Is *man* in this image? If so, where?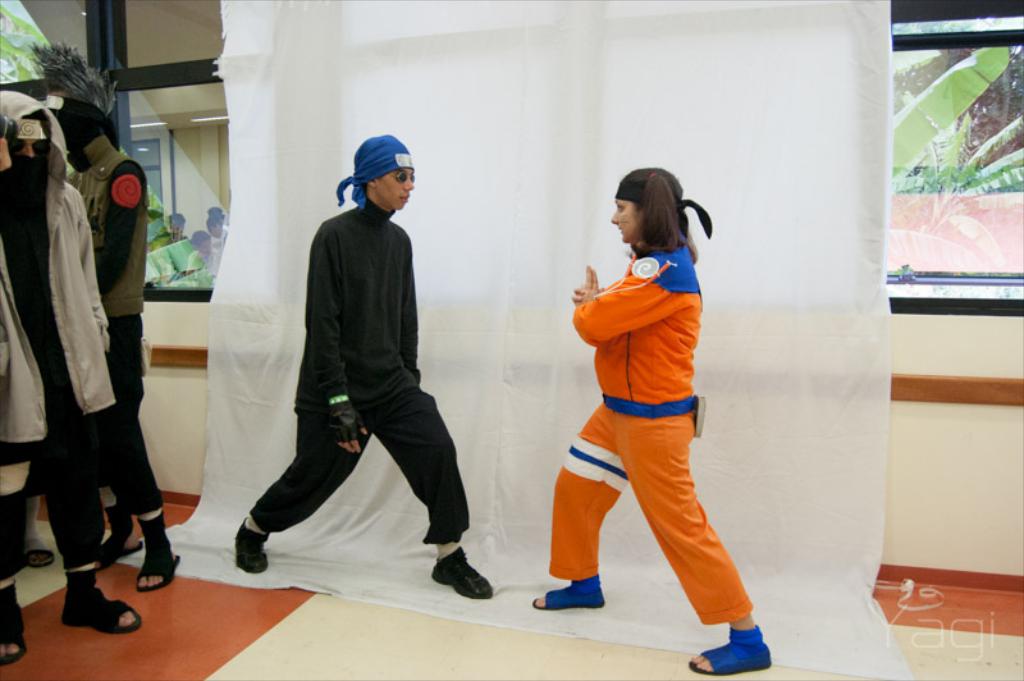
Yes, at crop(42, 93, 189, 594).
